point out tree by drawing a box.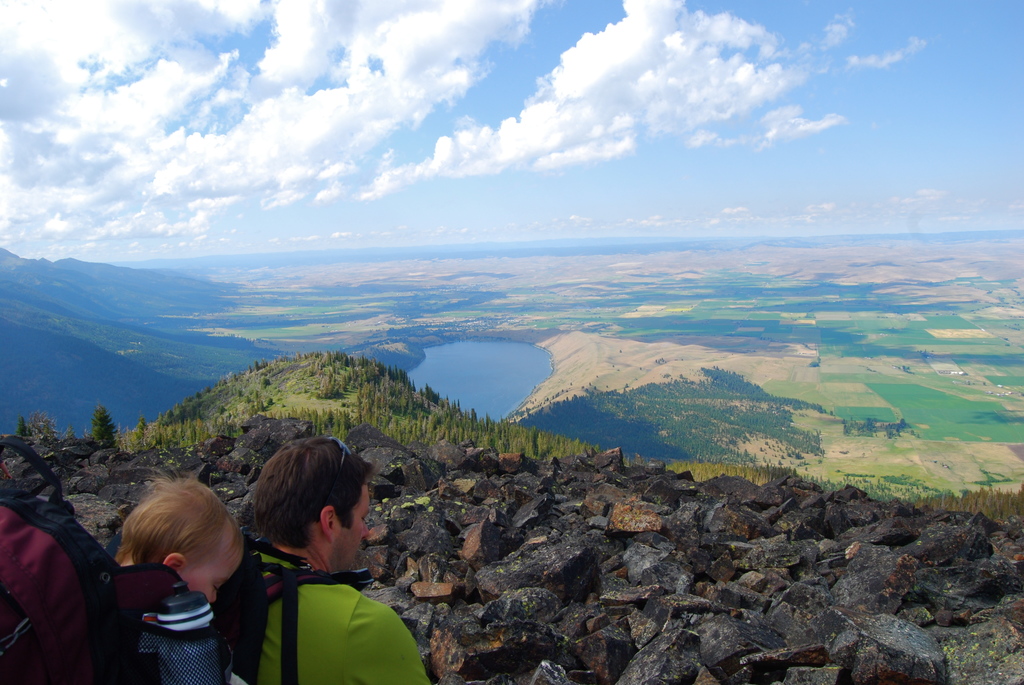
<box>92,404,118,450</box>.
